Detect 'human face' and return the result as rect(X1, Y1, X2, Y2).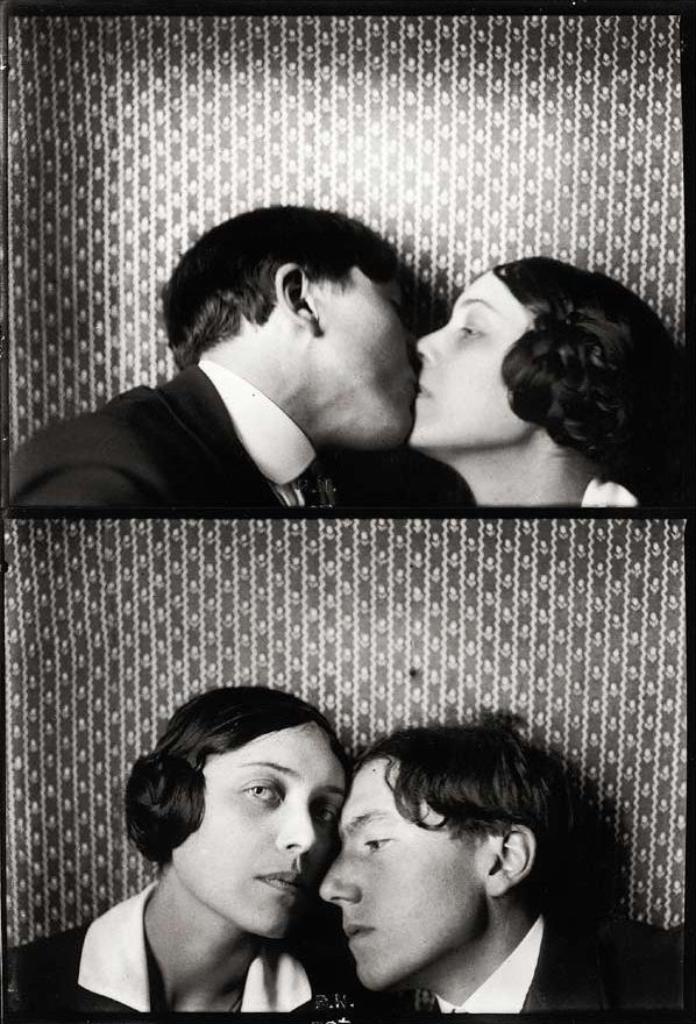
rect(319, 268, 412, 449).
